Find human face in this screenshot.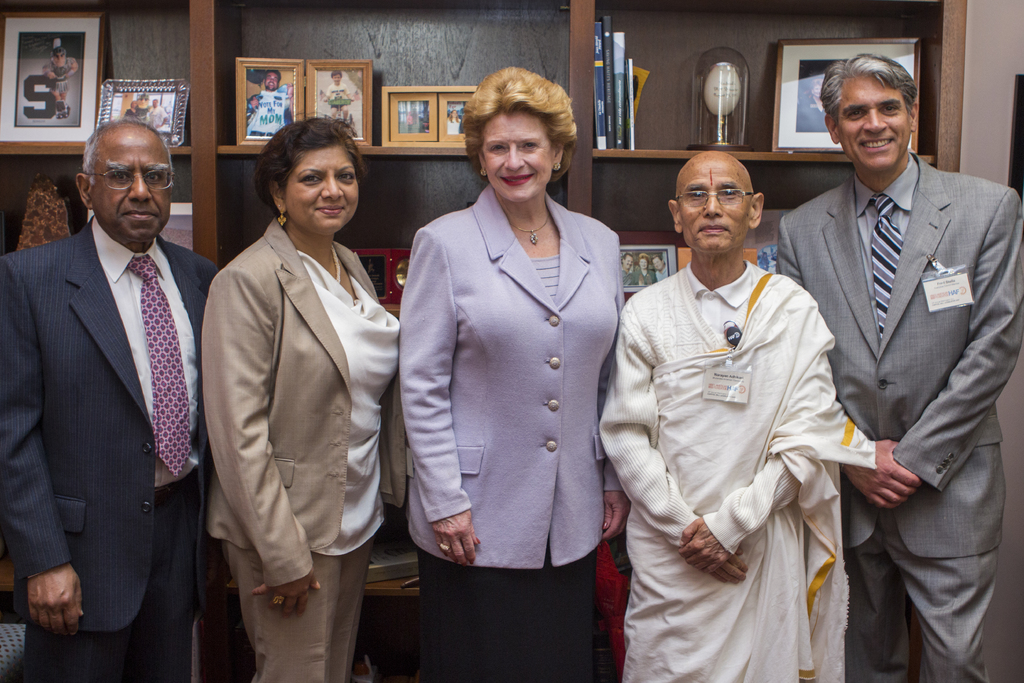
The bounding box for human face is locate(676, 158, 750, 256).
